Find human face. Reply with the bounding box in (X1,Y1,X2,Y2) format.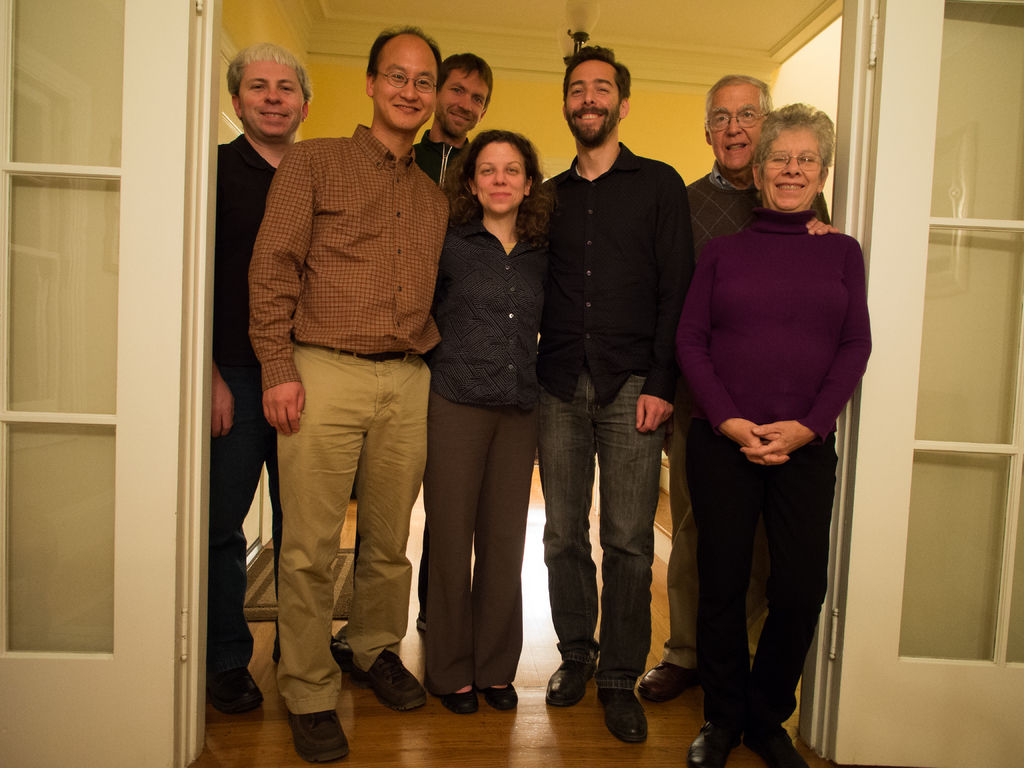
(703,86,764,164).
